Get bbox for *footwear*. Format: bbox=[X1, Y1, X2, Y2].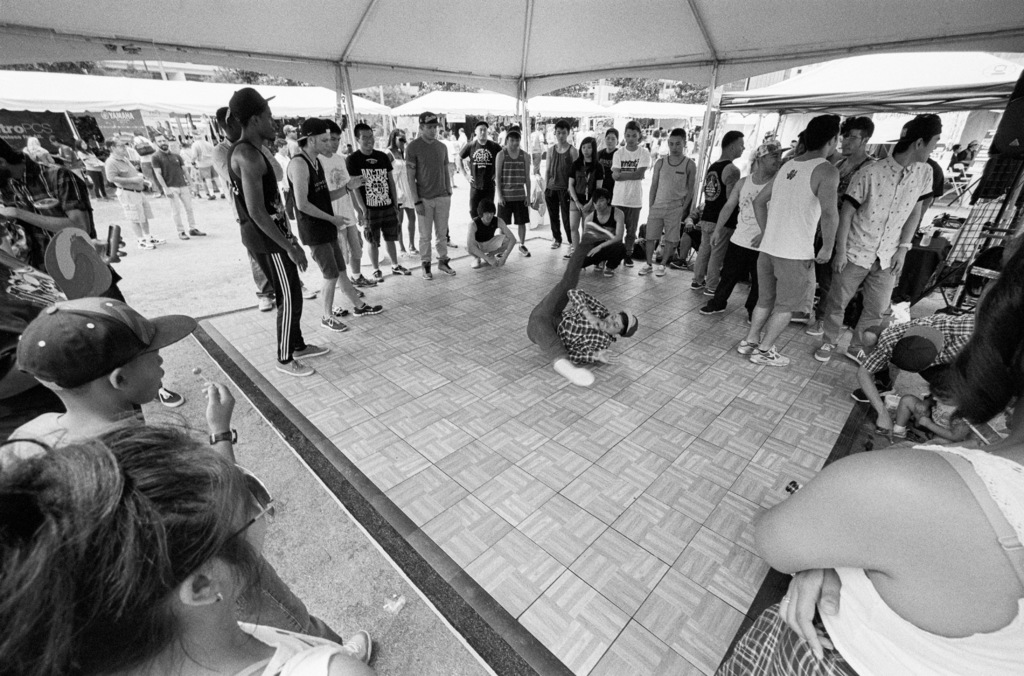
bbox=[420, 261, 433, 280].
